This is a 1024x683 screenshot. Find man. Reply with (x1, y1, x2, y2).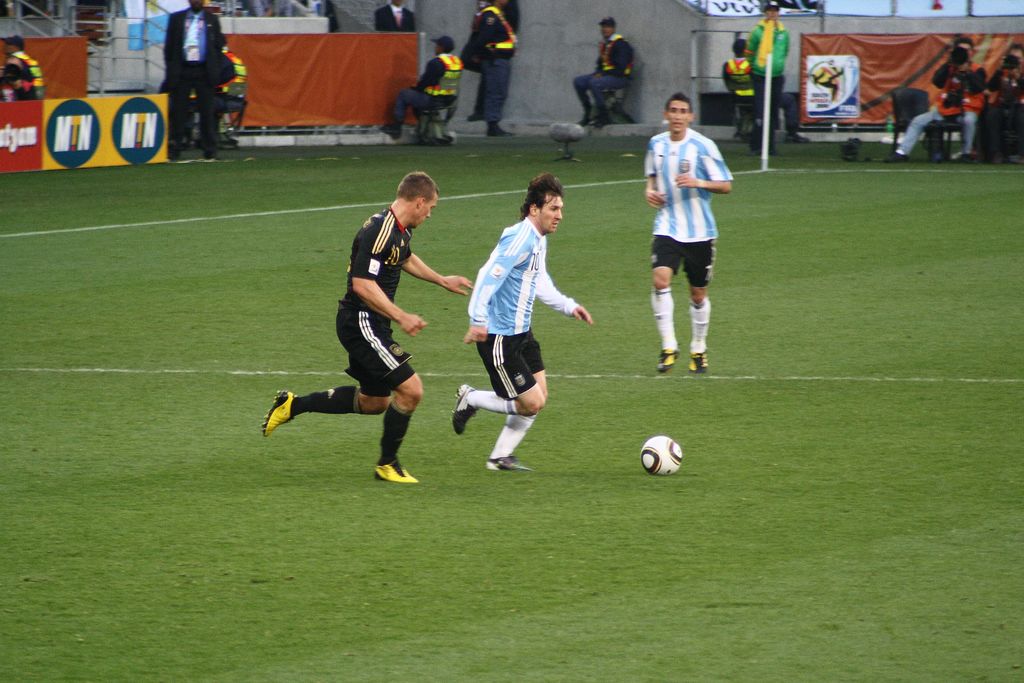
(0, 28, 53, 104).
